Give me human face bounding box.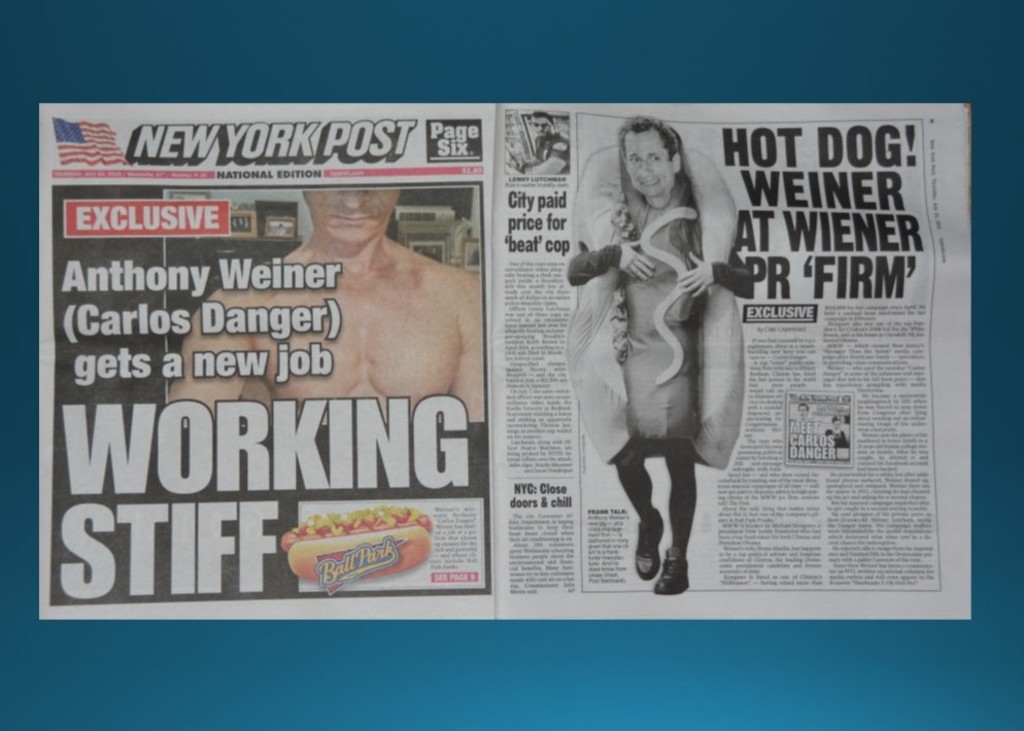
bbox=(627, 131, 673, 195).
